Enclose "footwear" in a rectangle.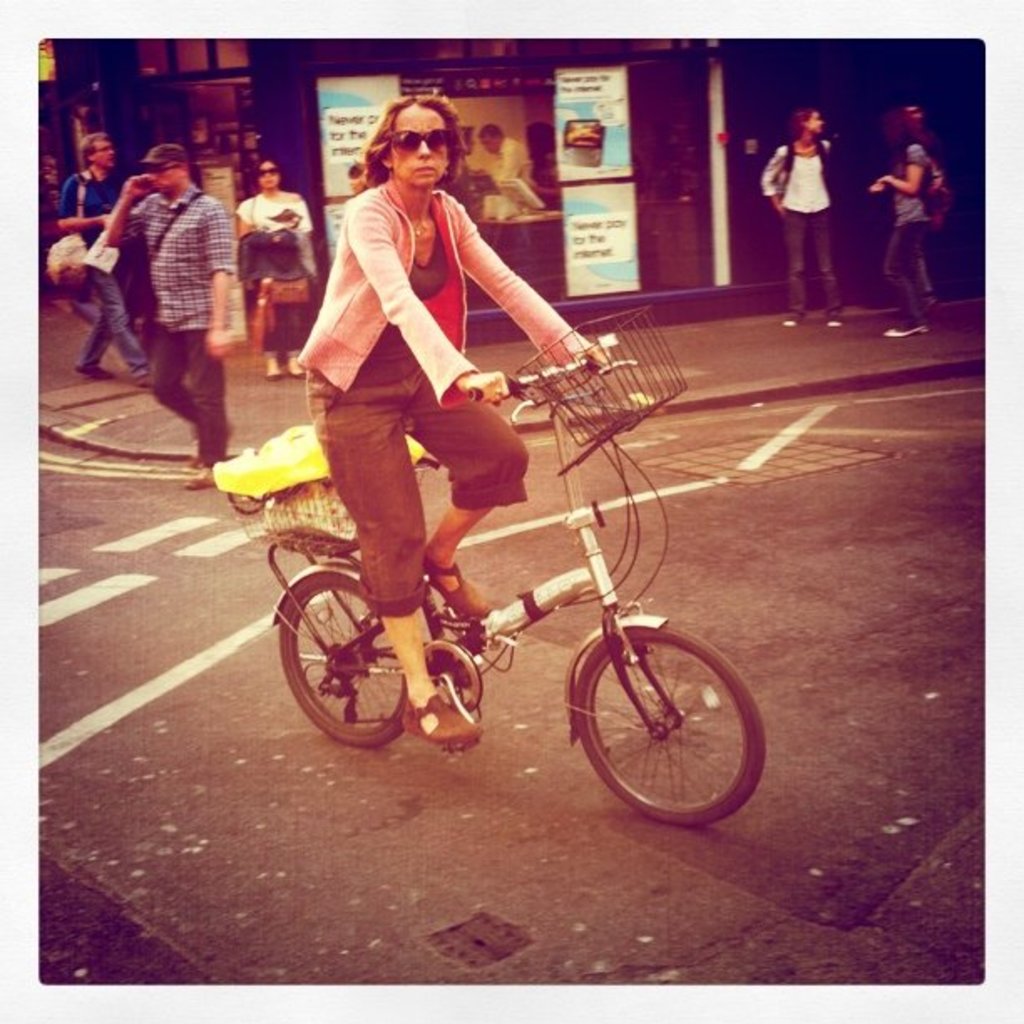
BBox(827, 318, 840, 328).
